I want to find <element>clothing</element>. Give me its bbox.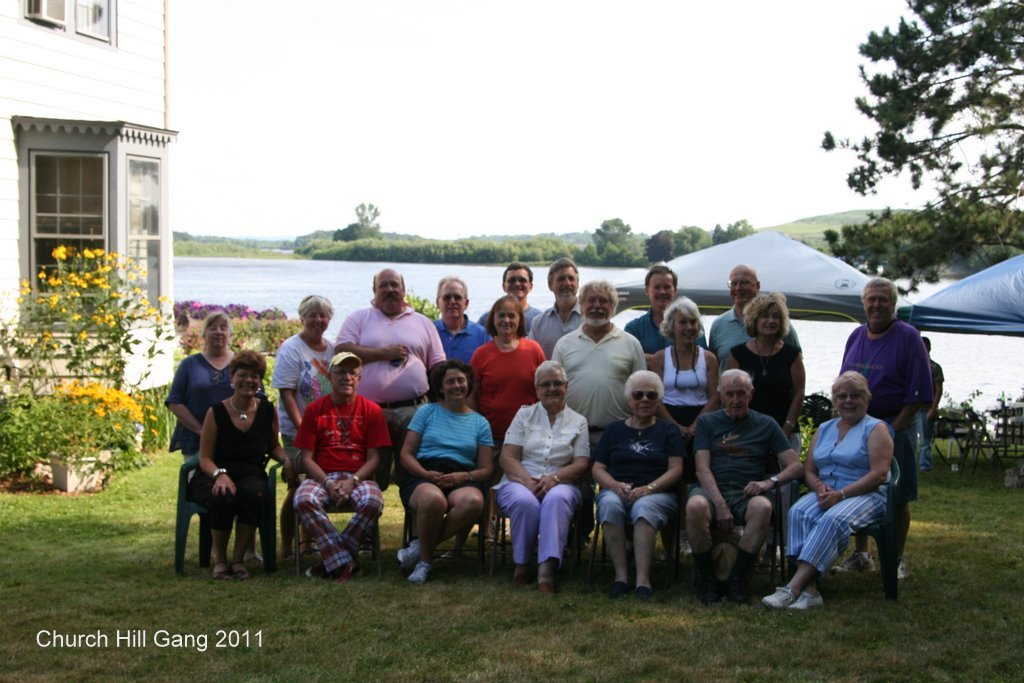
x1=661 y1=334 x2=709 y2=410.
